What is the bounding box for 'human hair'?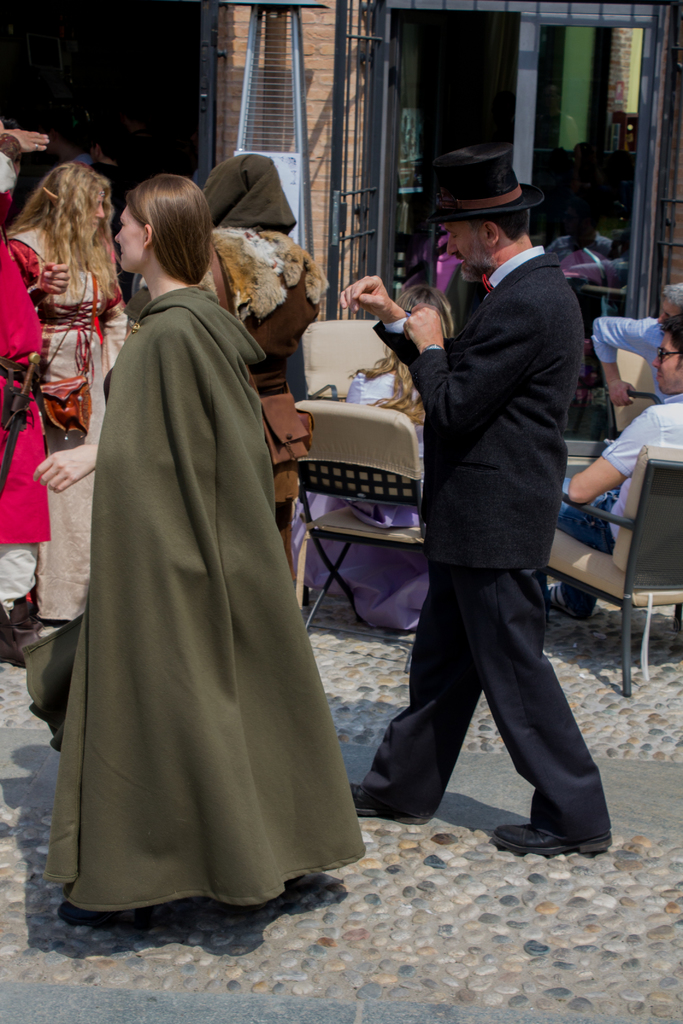
[left=104, top=161, right=211, bottom=296].
